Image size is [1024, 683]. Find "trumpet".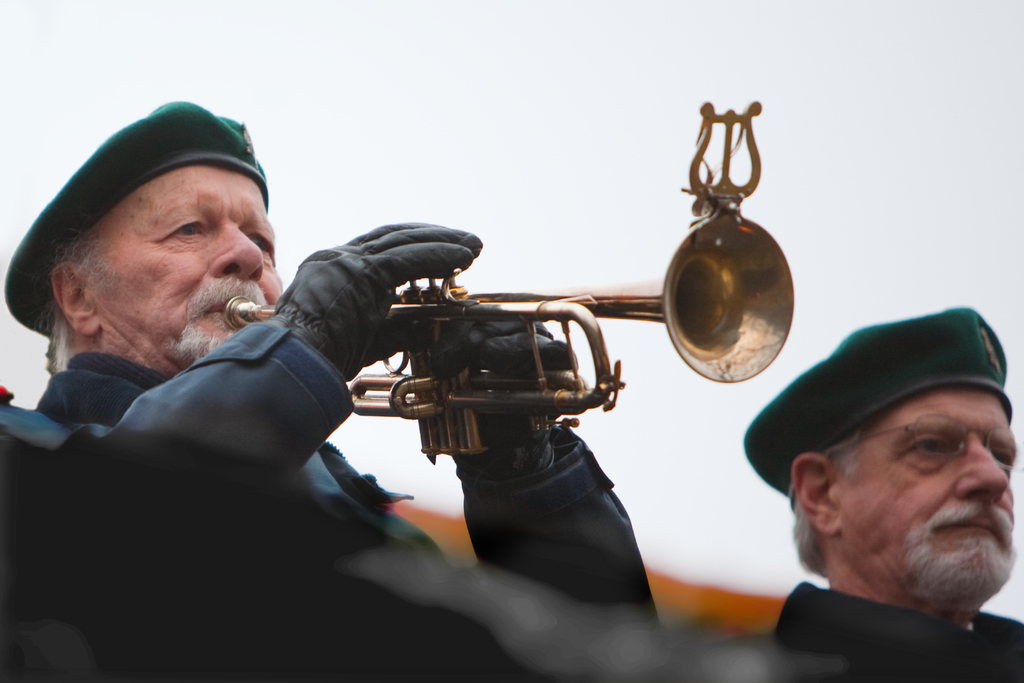
222:103:794:456.
